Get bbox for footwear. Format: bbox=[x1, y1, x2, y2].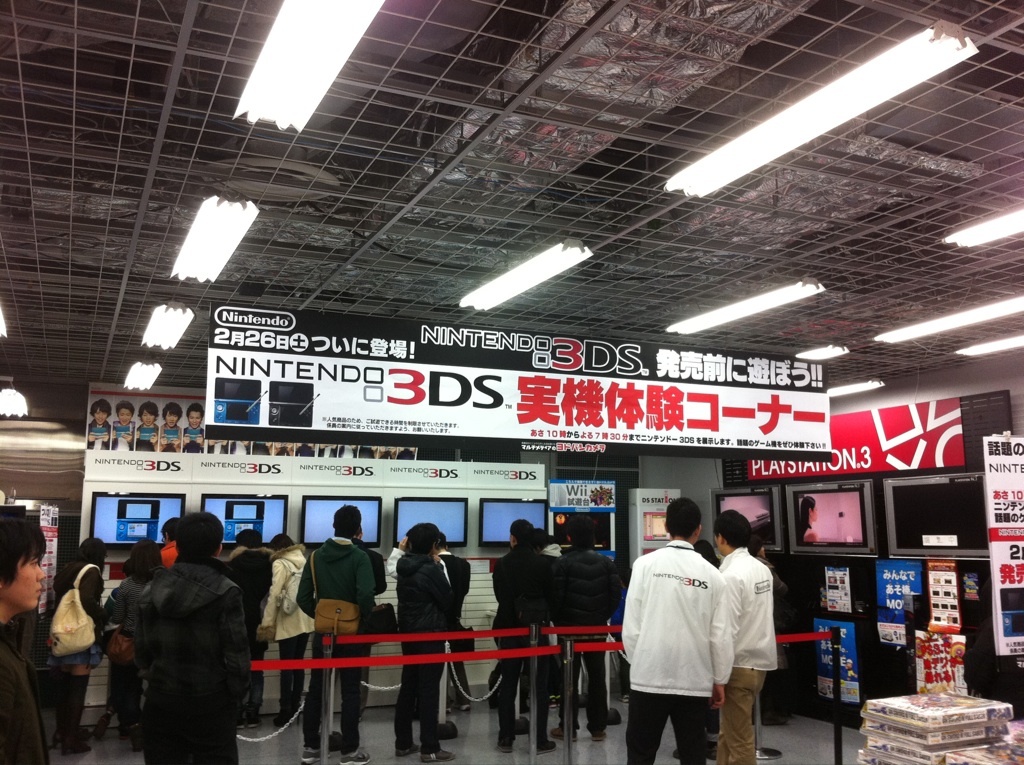
bbox=[543, 699, 556, 707].
